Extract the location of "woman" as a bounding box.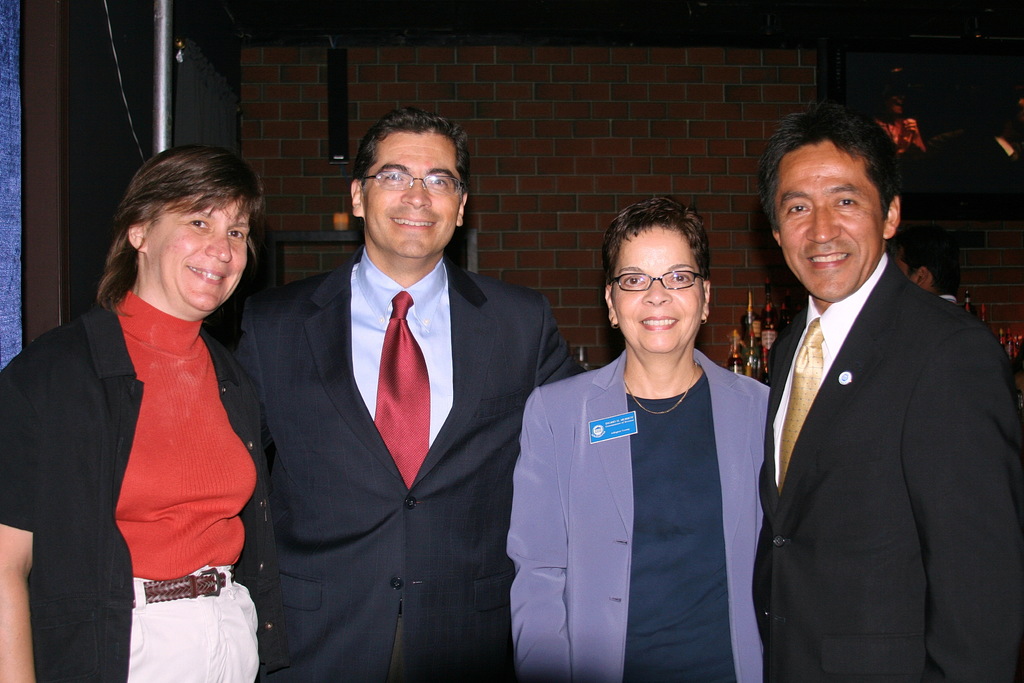
BBox(0, 140, 278, 682).
